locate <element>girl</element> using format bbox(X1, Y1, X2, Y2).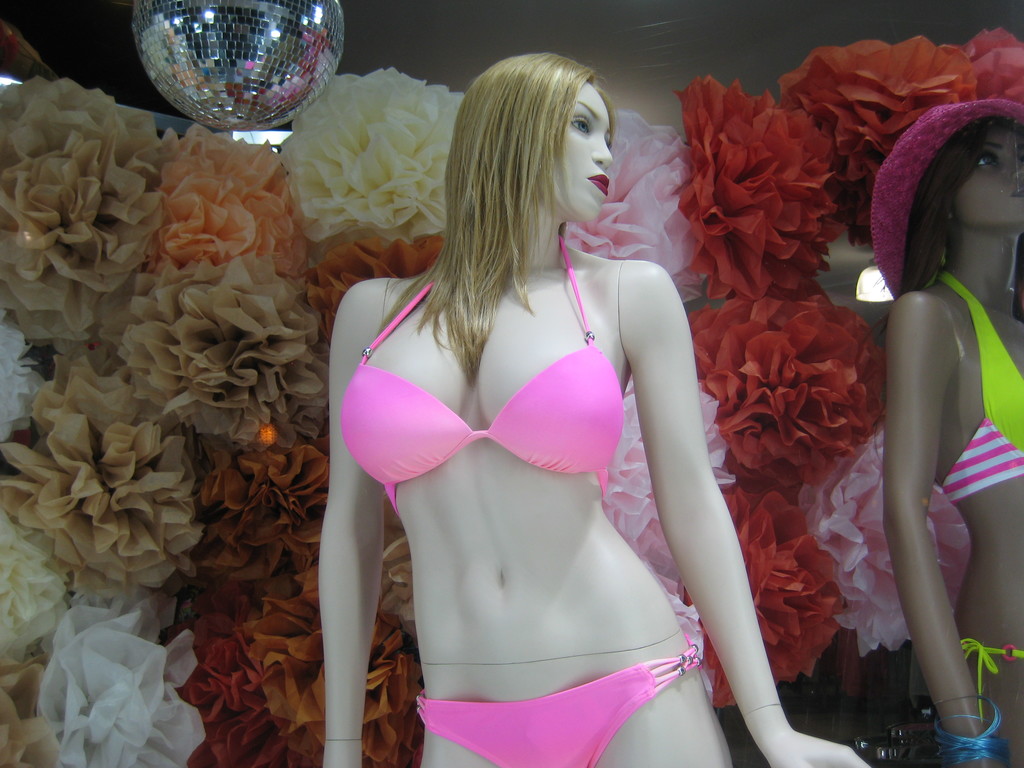
bbox(876, 104, 1023, 767).
